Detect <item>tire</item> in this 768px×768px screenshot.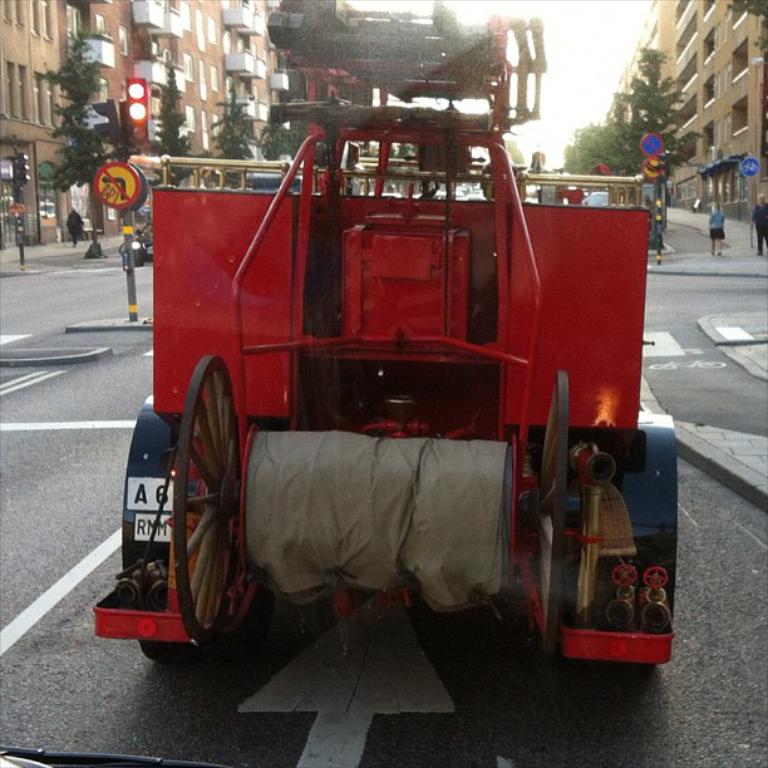
Detection: BBox(138, 582, 277, 660).
